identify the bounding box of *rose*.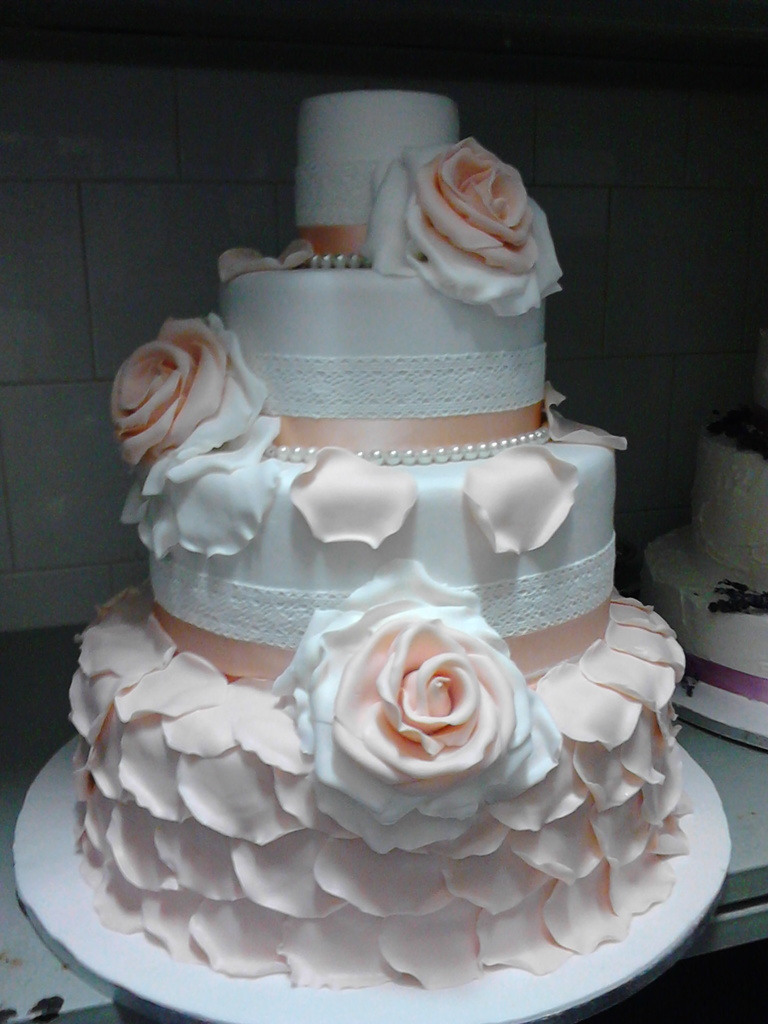
(108, 310, 282, 500).
